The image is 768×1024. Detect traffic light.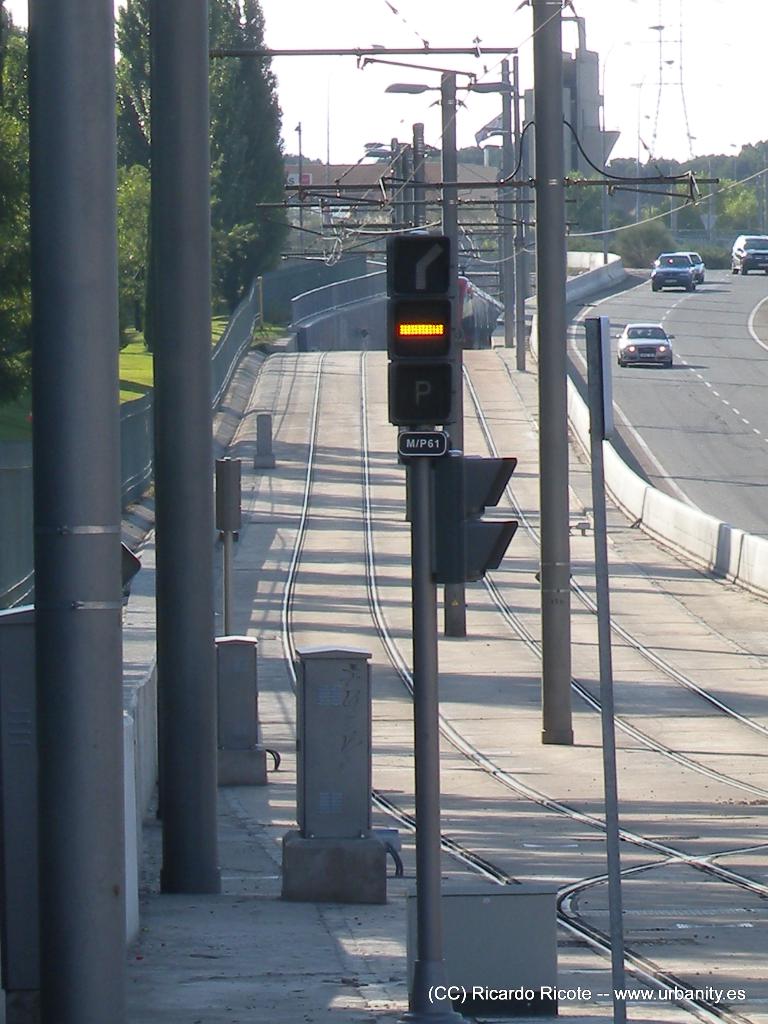
Detection: bbox=(385, 232, 454, 428).
